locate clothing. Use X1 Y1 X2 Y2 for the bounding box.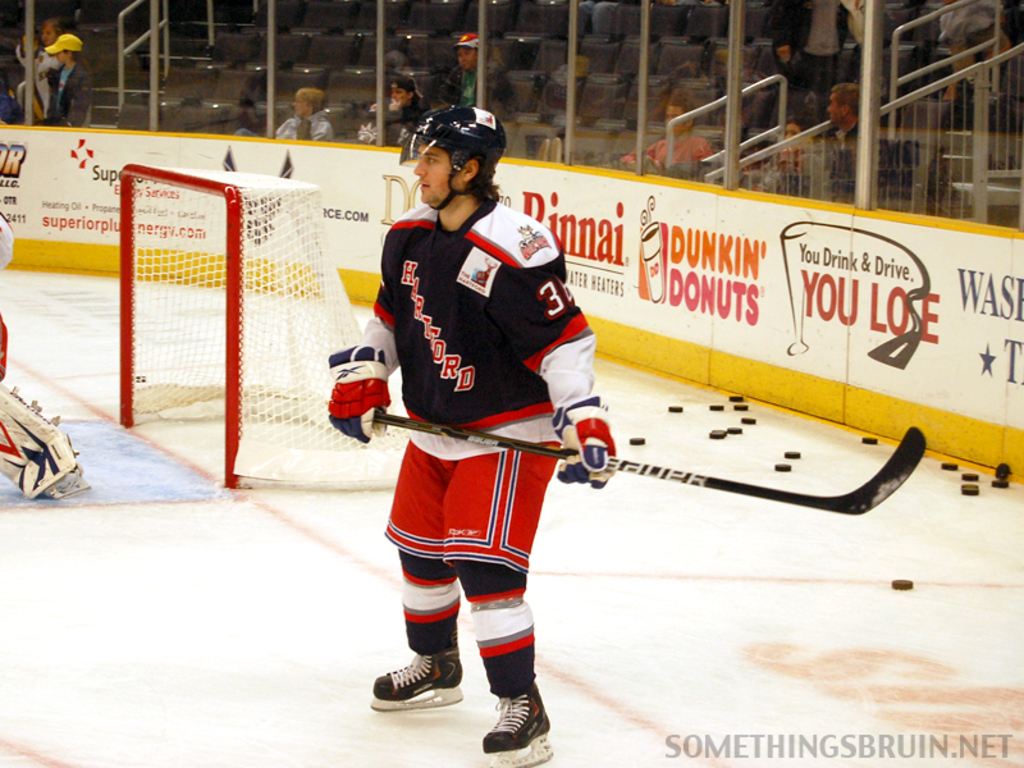
626 132 710 186.
